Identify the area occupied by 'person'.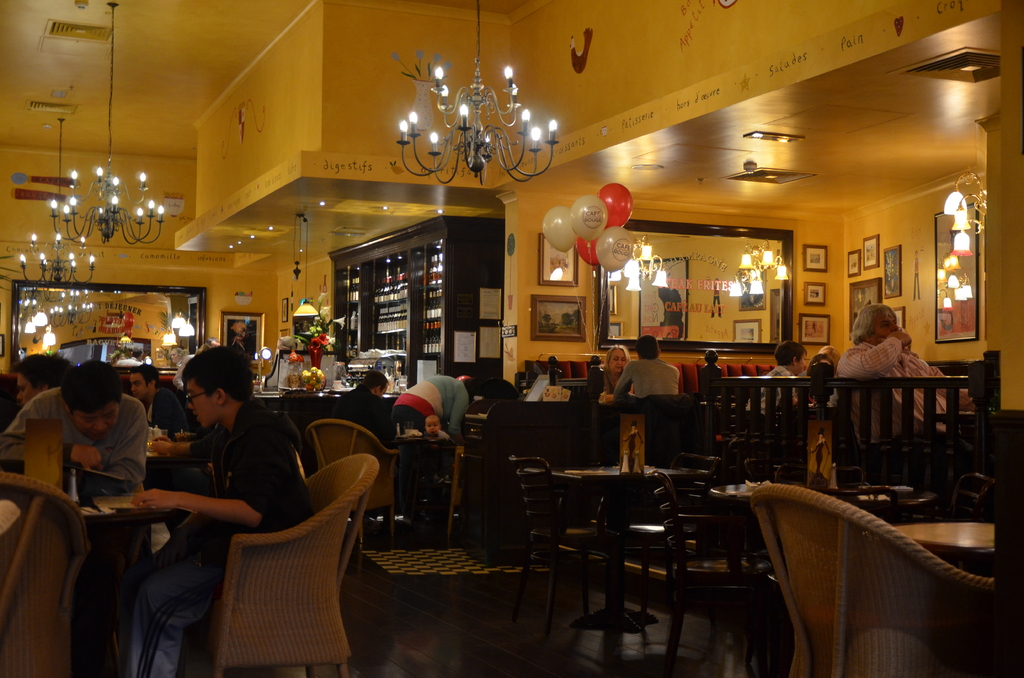
Area: Rect(332, 370, 391, 449).
